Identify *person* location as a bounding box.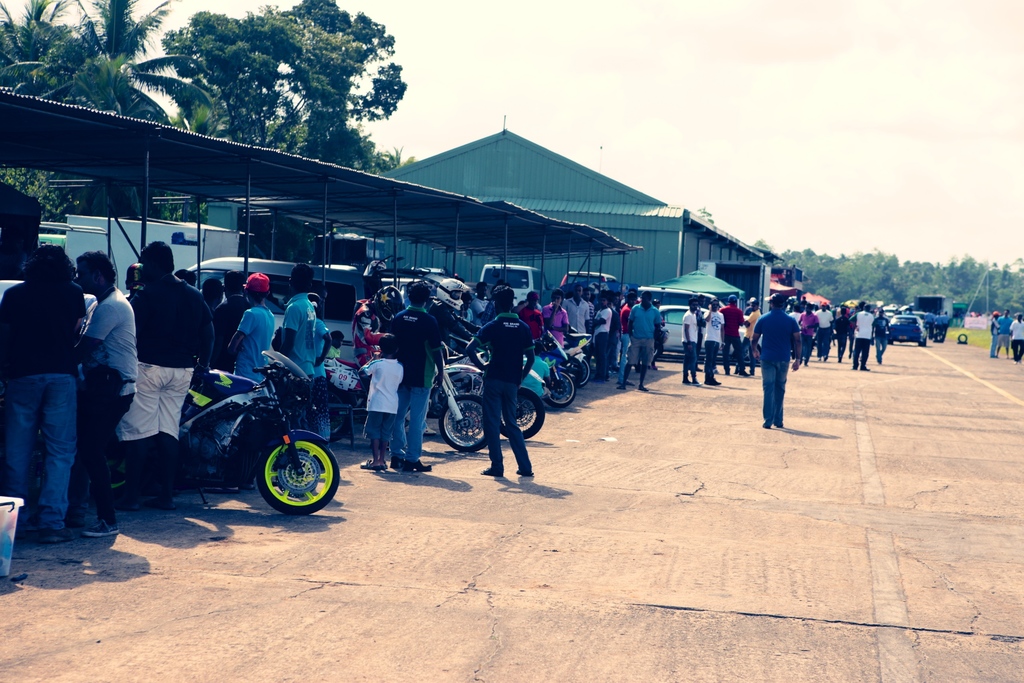
pyautogui.locateOnScreen(0, 243, 79, 543).
